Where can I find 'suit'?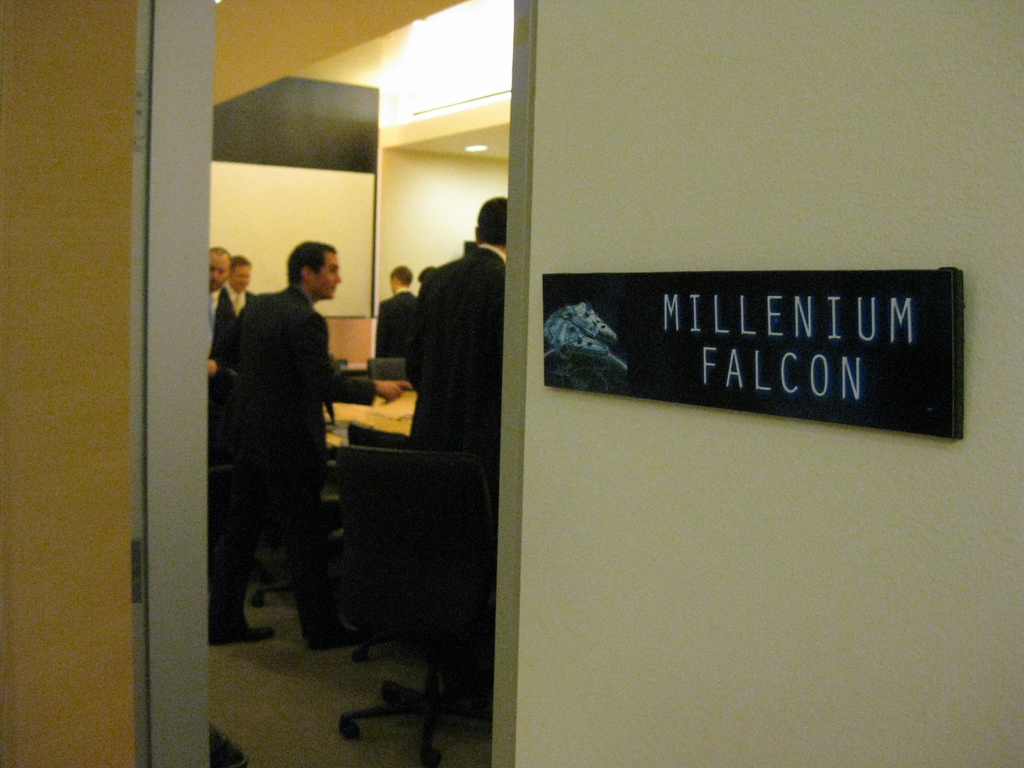
You can find it at (left=375, top=283, right=415, bottom=357).
